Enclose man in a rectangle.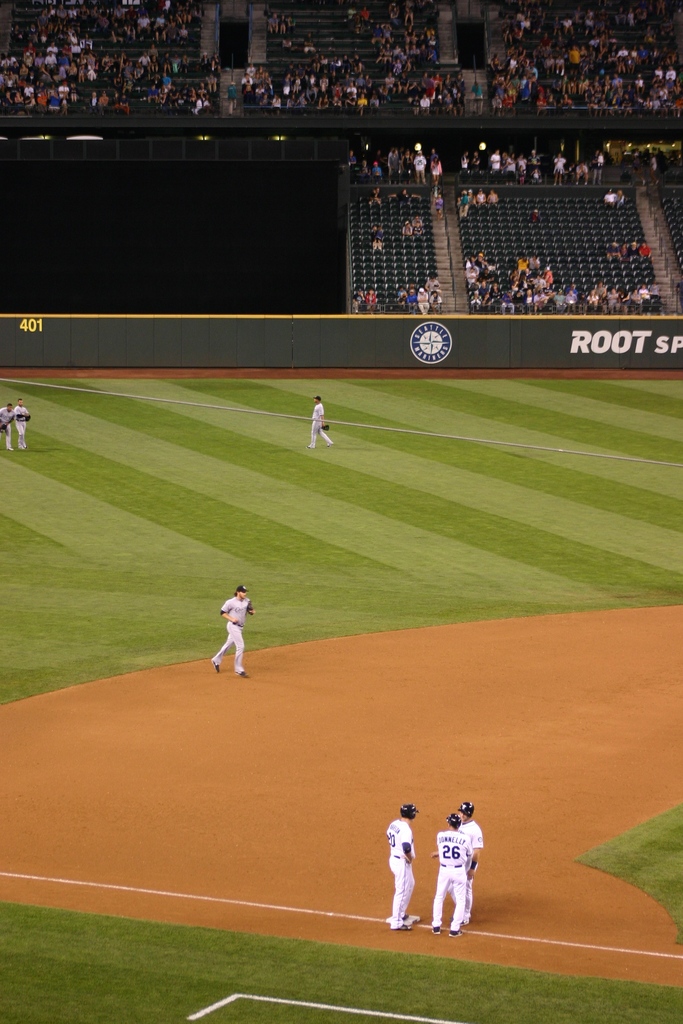
box=[456, 803, 484, 924].
